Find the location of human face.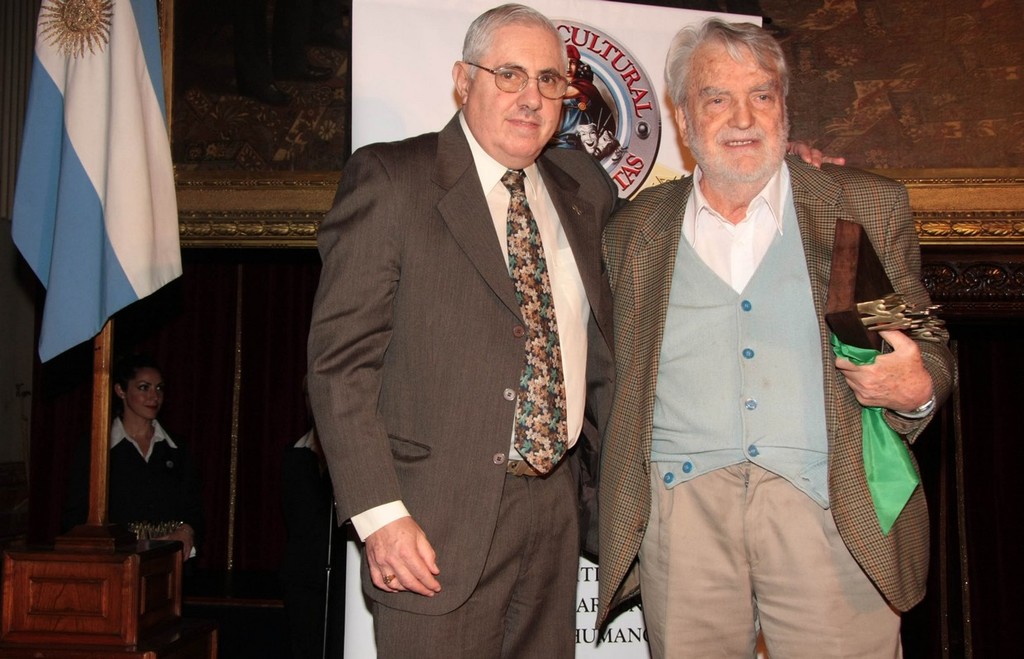
Location: (left=684, top=35, right=785, bottom=174).
